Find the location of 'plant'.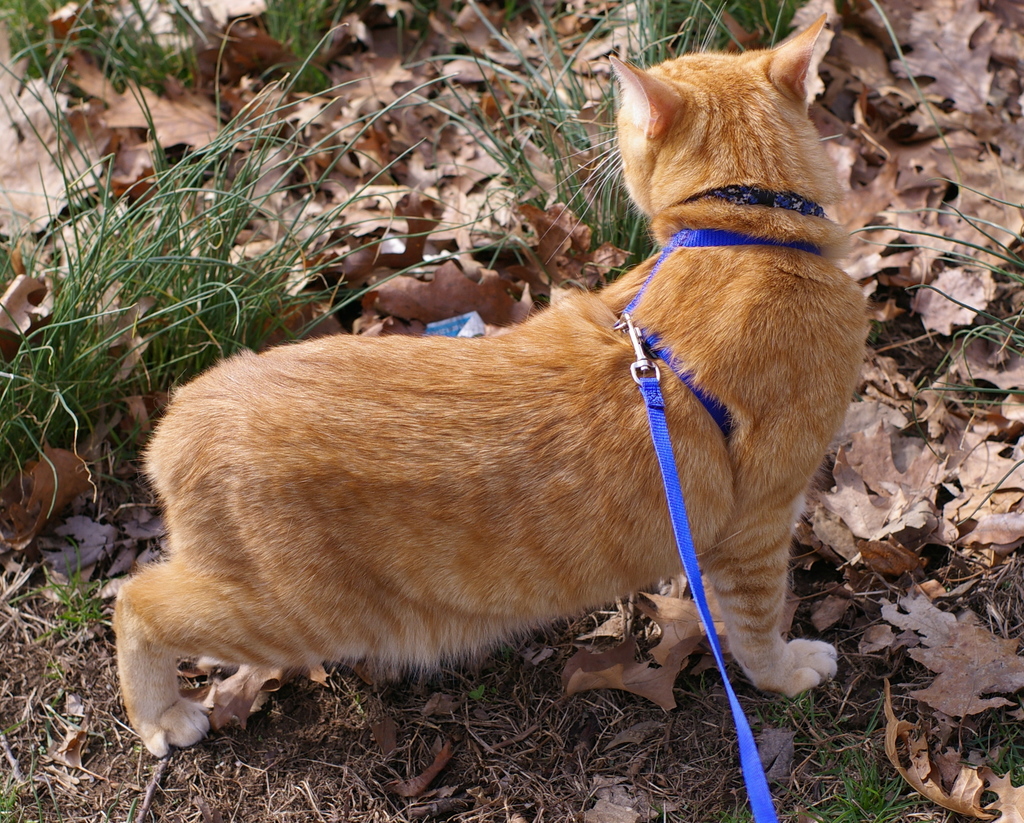
Location: 35,559,127,646.
